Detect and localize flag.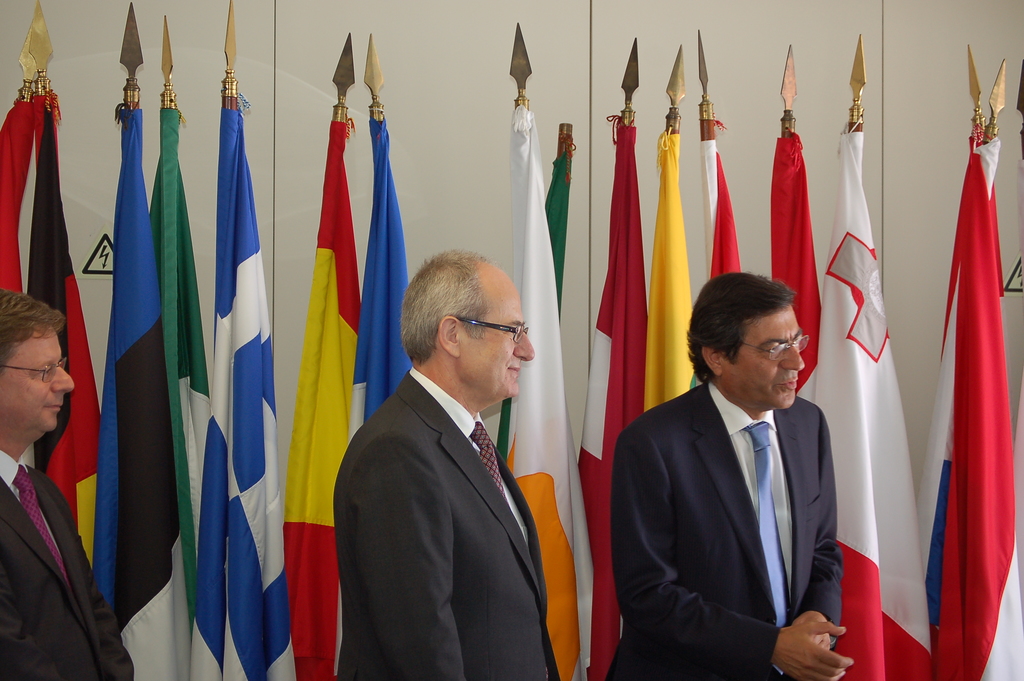
Localized at (x1=339, y1=104, x2=412, y2=674).
